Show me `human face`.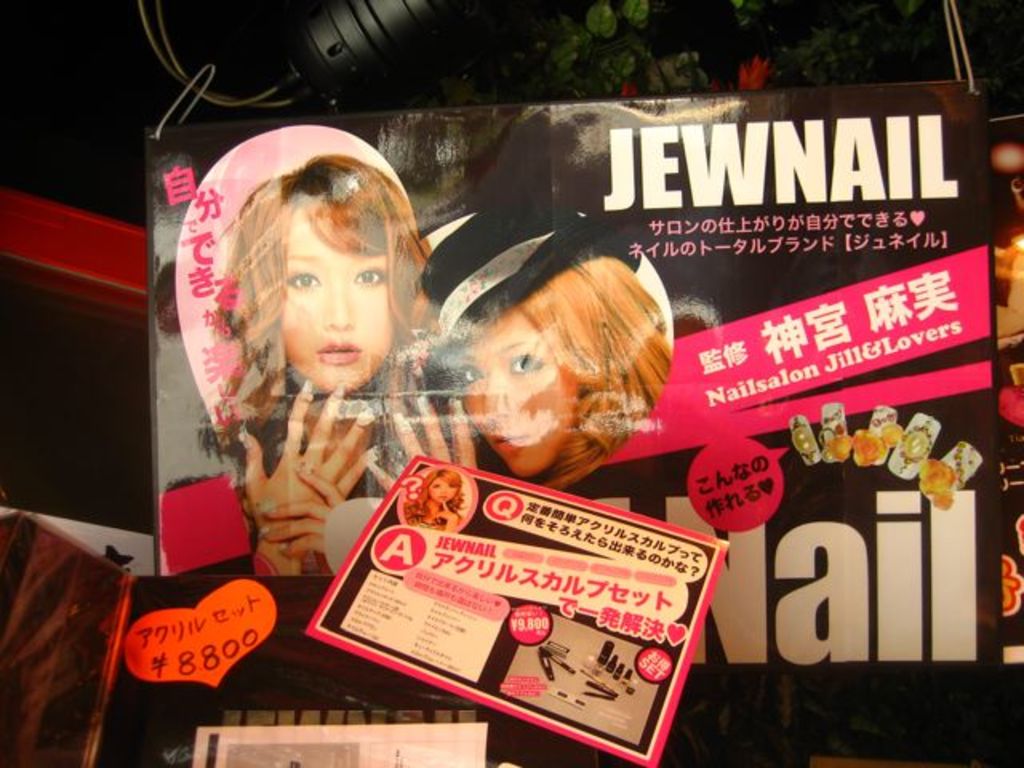
`human face` is here: 282 211 392 387.
